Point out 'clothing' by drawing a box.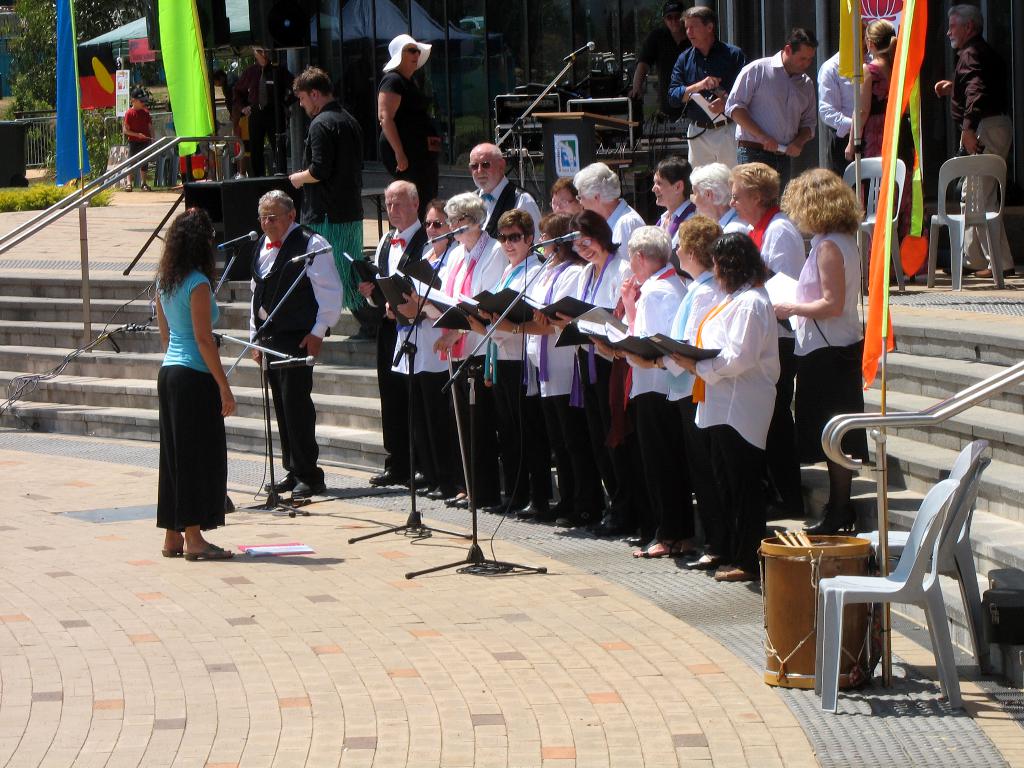
pyautogui.locateOnScreen(244, 221, 346, 486).
